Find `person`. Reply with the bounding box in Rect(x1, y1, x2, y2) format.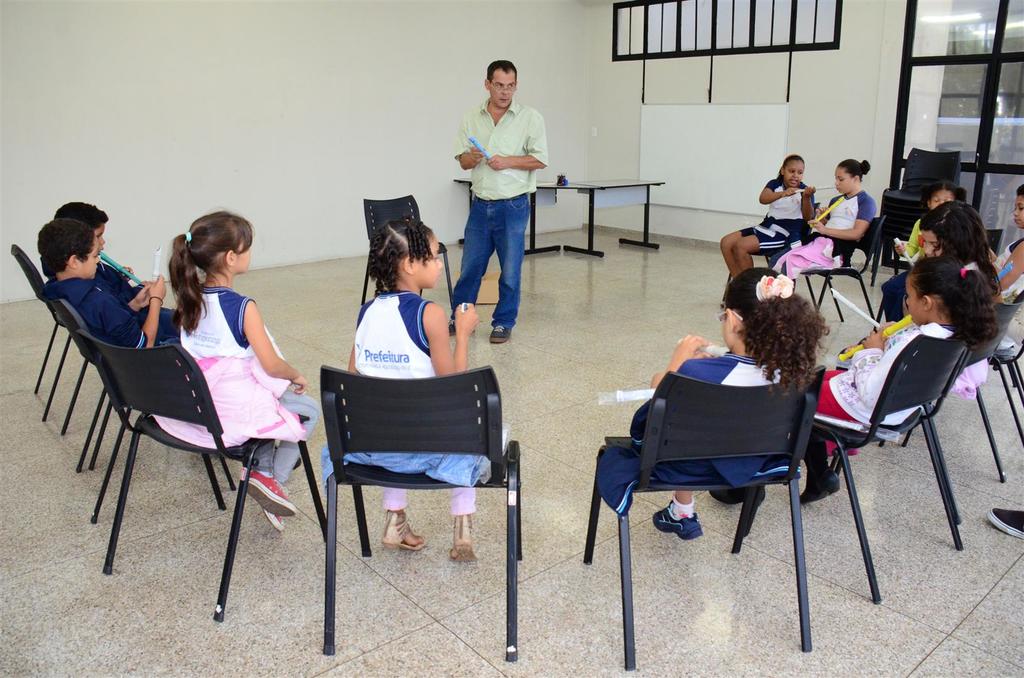
Rect(40, 211, 191, 413).
